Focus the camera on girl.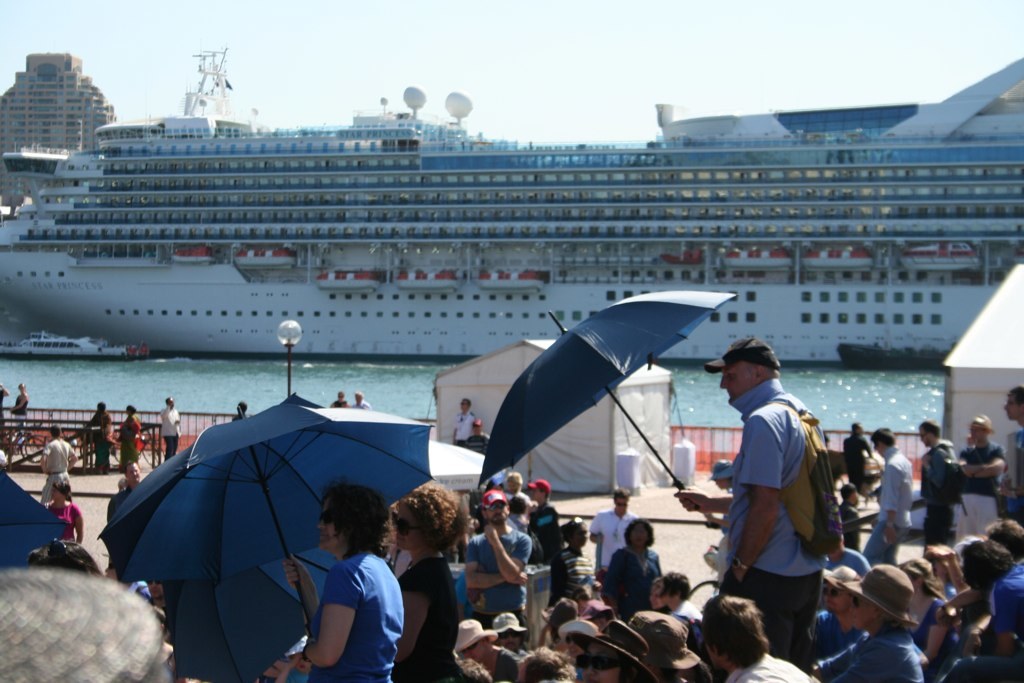
Focus region: [372,474,473,682].
